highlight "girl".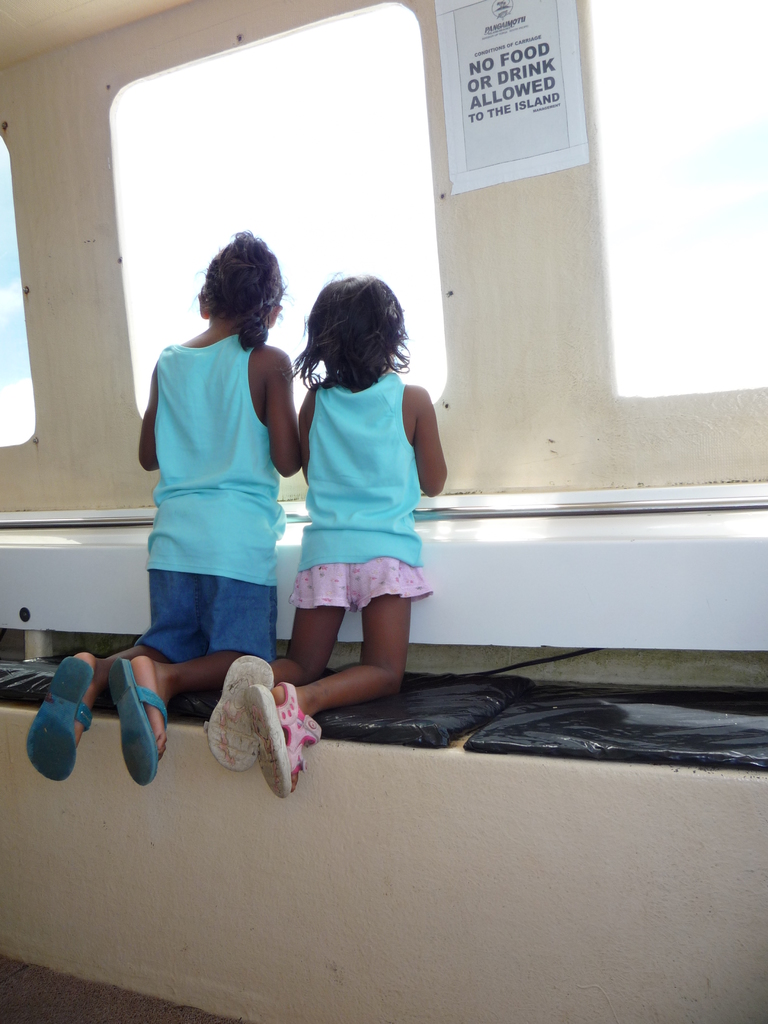
Highlighted region: <box>205,274,442,801</box>.
